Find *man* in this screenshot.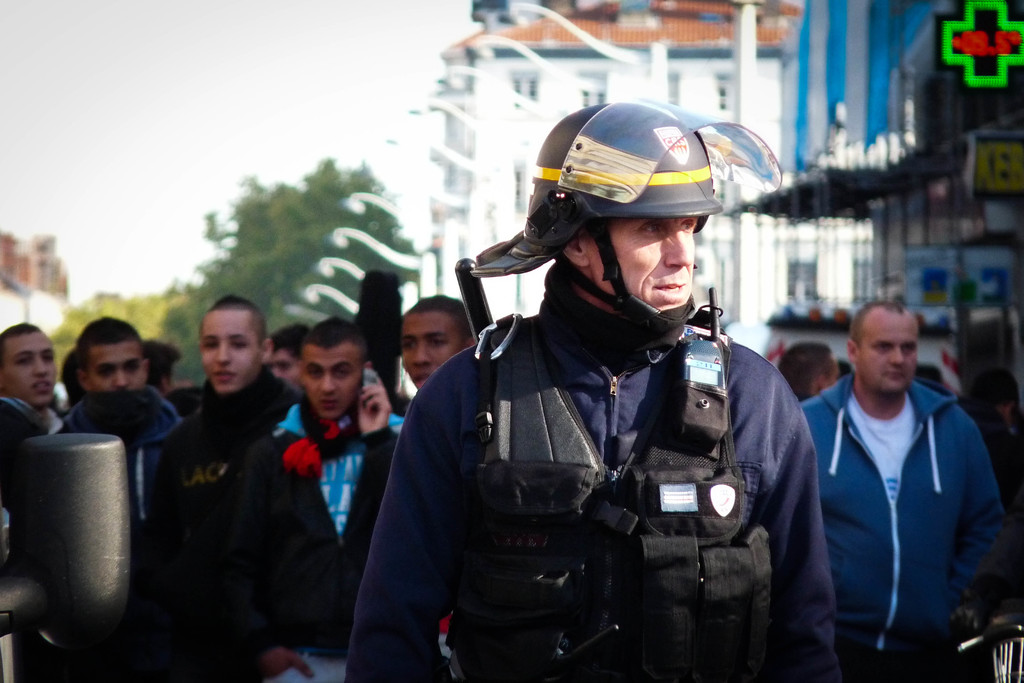
The bounding box for *man* is (x1=780, y1=335, x2=844, y2=399).
